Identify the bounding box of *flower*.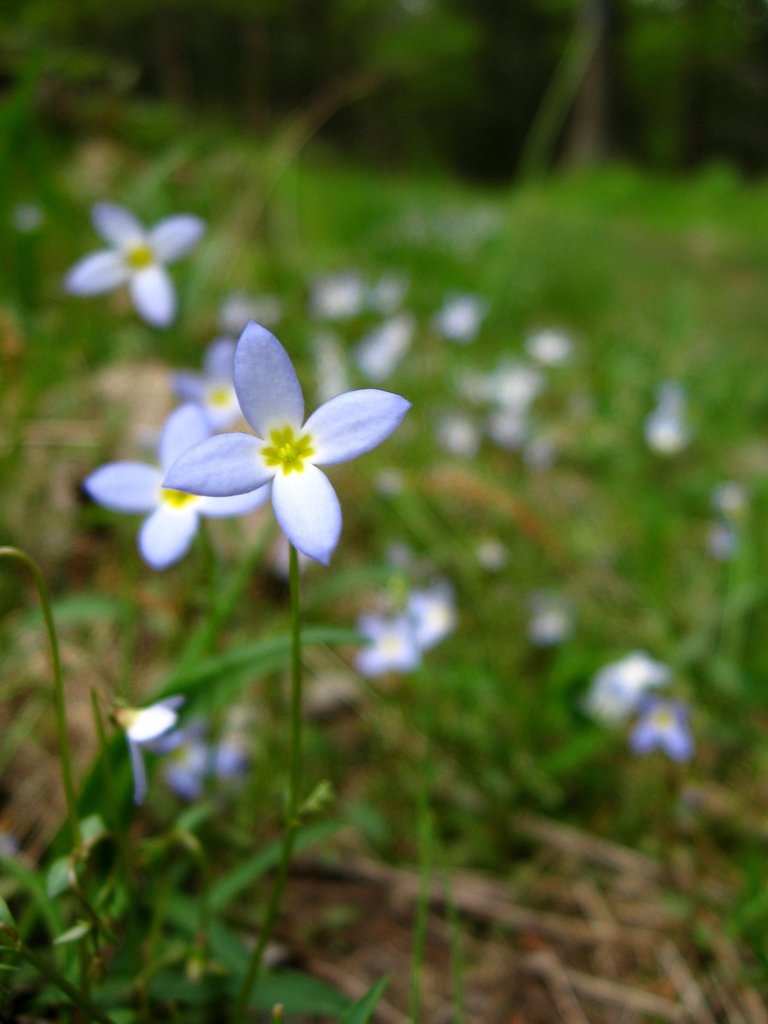
region(135, 319, 397, 566).
